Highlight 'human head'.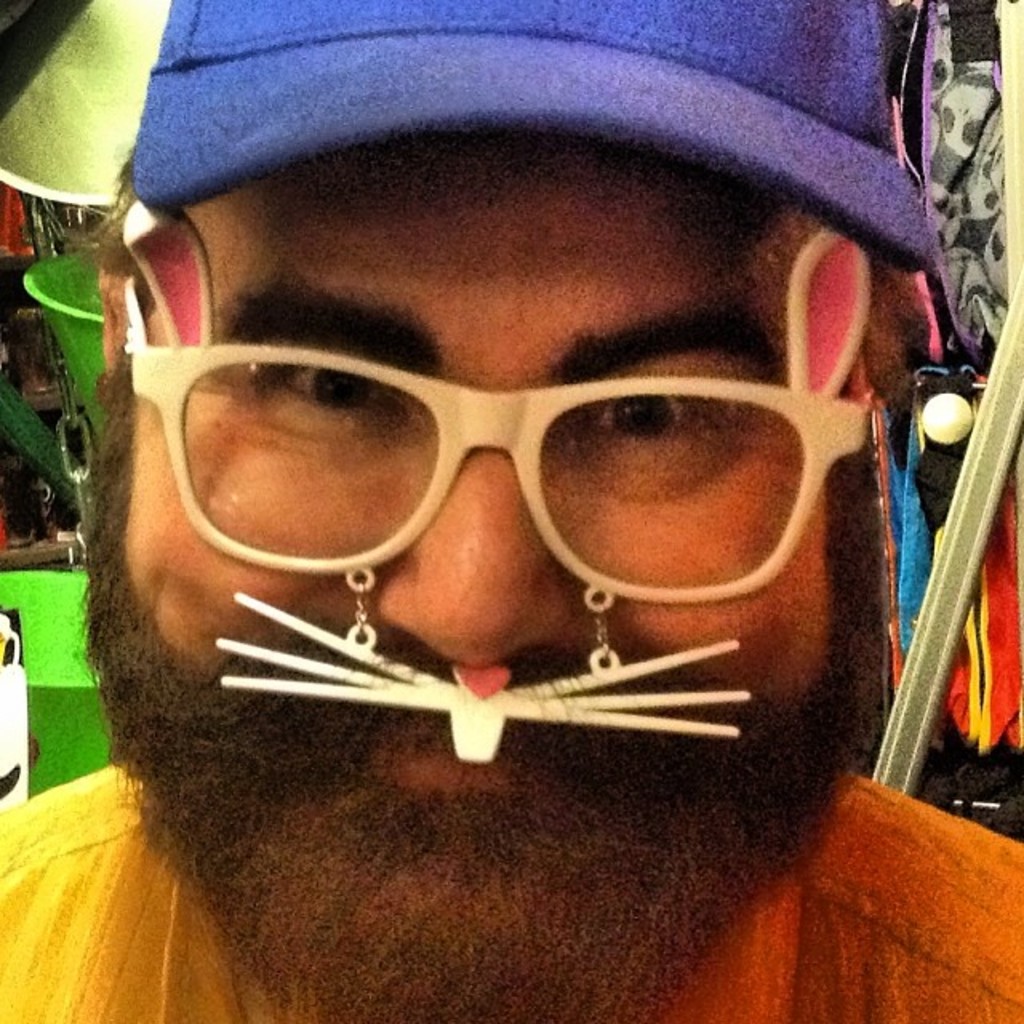
Highlighted region: (left=75, top=122, right=901, bottom=1022).
